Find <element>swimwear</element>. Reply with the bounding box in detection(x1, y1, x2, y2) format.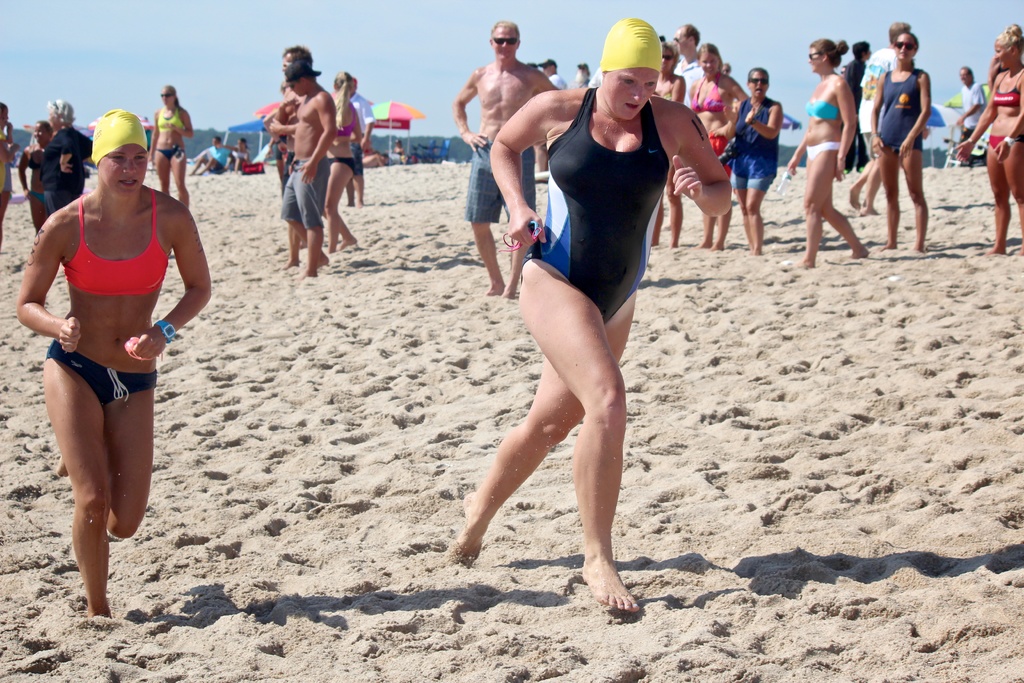
detection(516, 87, 675, 338).
